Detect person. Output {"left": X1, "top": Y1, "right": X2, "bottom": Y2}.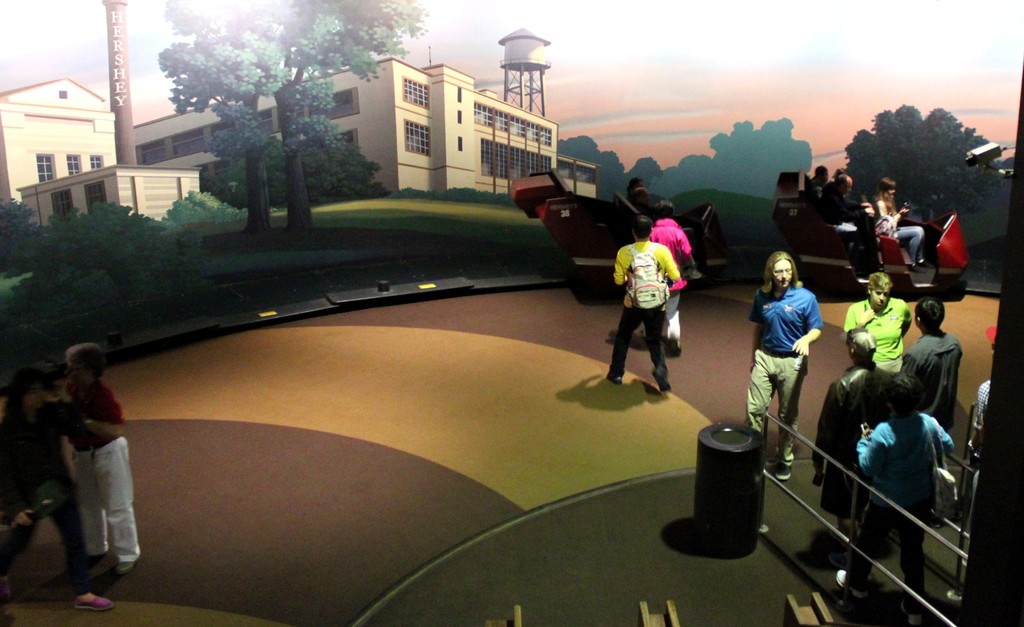
{"left": 0, "top": 369, "right": 120, "bottom": 617}.
